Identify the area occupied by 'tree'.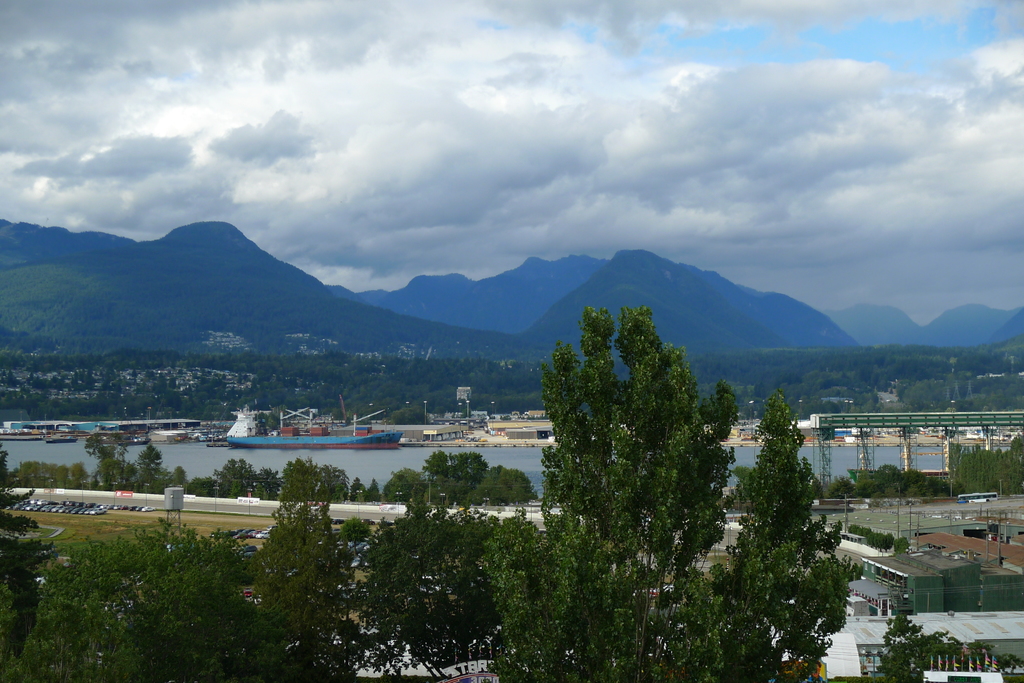
Area: 351/486/504/677.
